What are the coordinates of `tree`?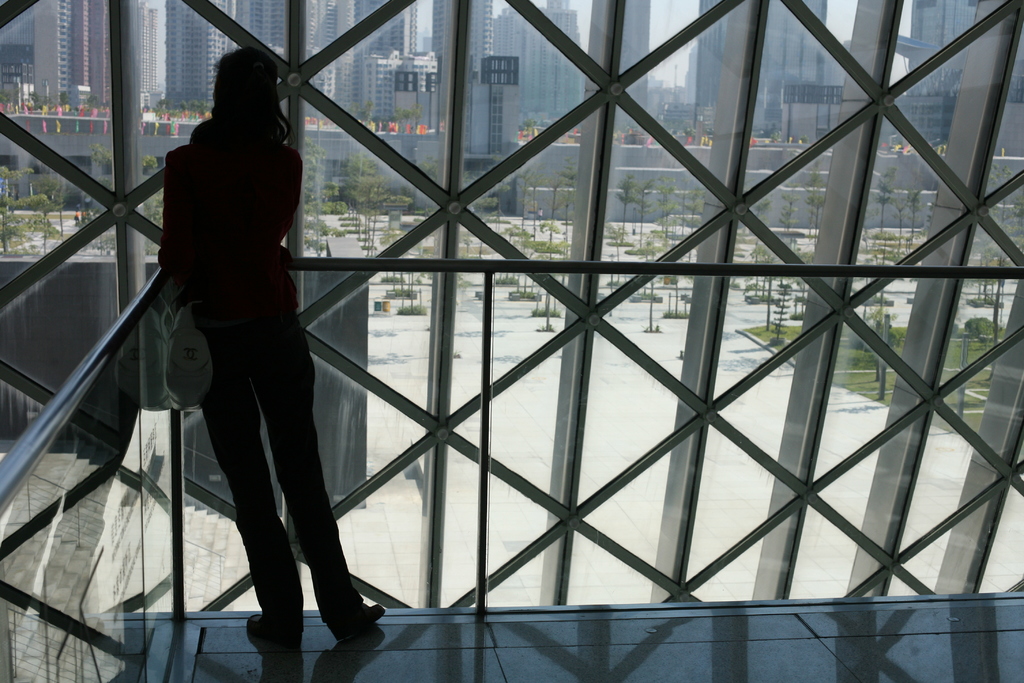
56, 91, 68, 111.
